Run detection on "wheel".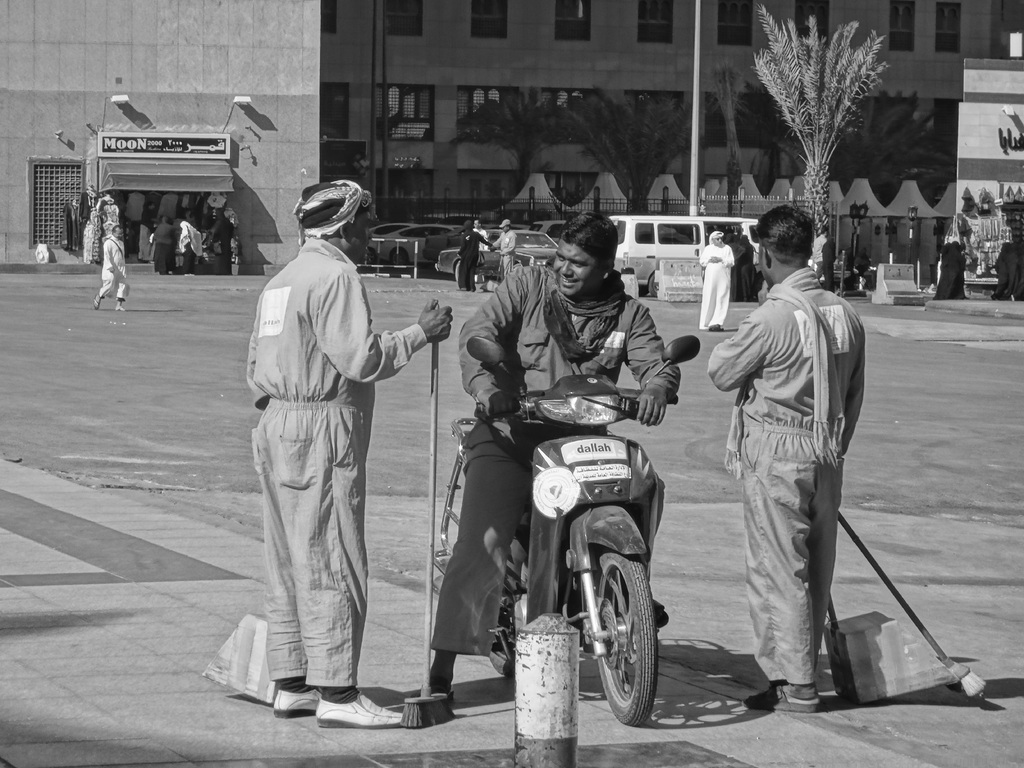
Result: [648,276,657,294].
